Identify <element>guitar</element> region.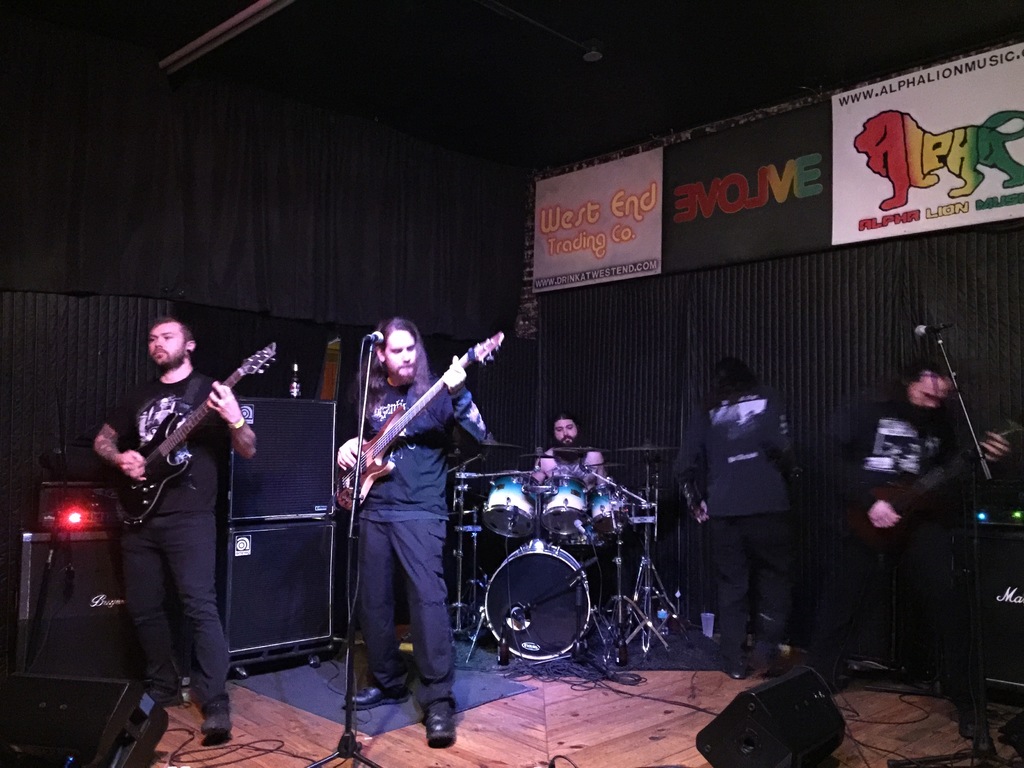
Region: detection(339, 326, 504, 514).
